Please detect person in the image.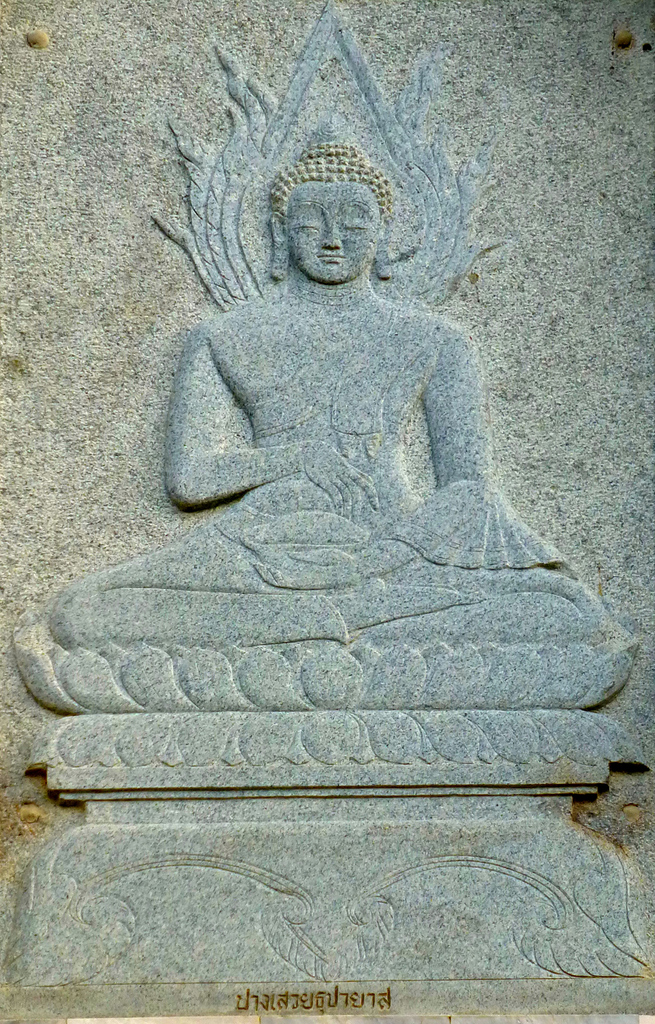
x1=127, y1=99, x2=563, y2=732.
